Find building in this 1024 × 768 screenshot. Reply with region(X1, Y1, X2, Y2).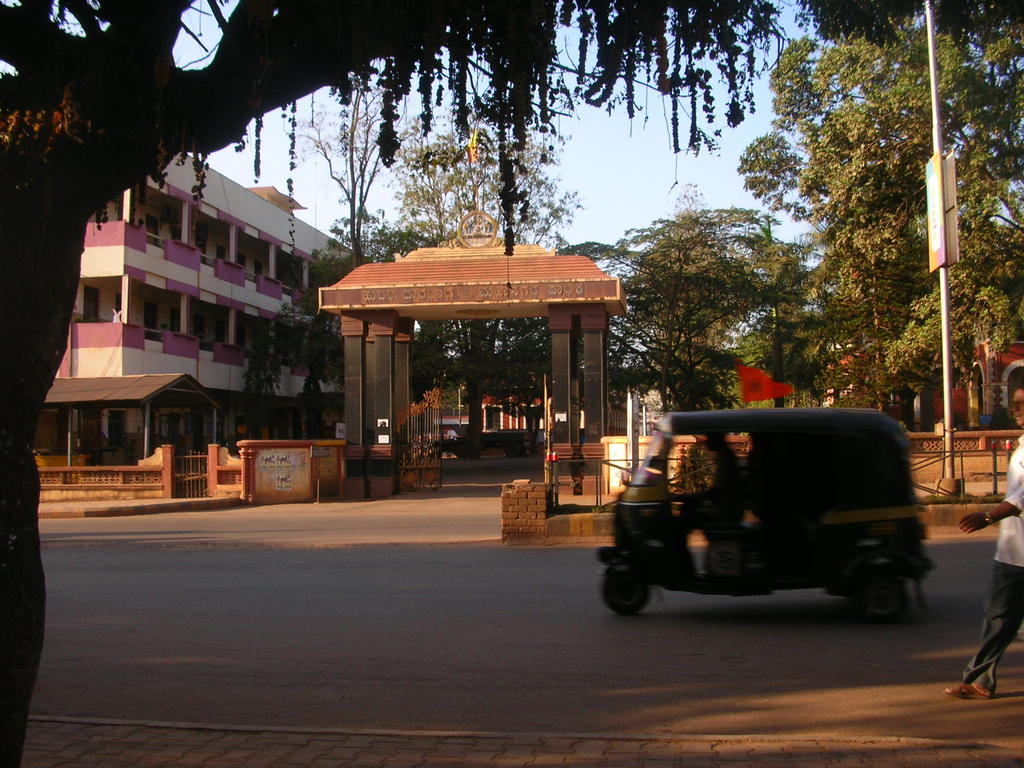
region(33, 144, 362, 499).
